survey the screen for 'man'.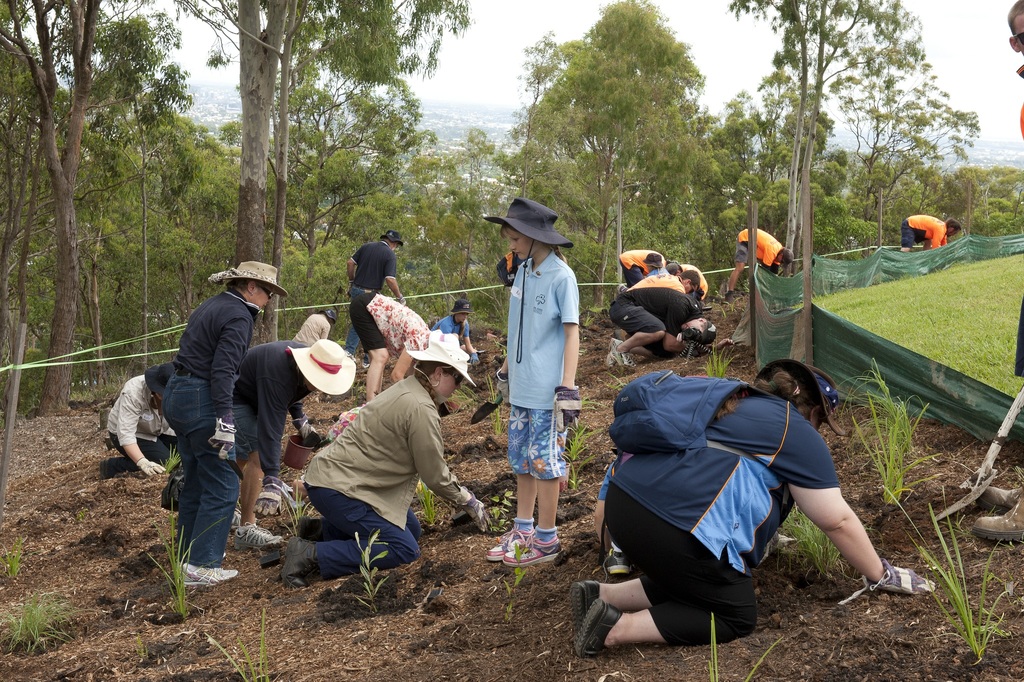
Survey found: x1=666 y1=262 x2=710 y2=300.
